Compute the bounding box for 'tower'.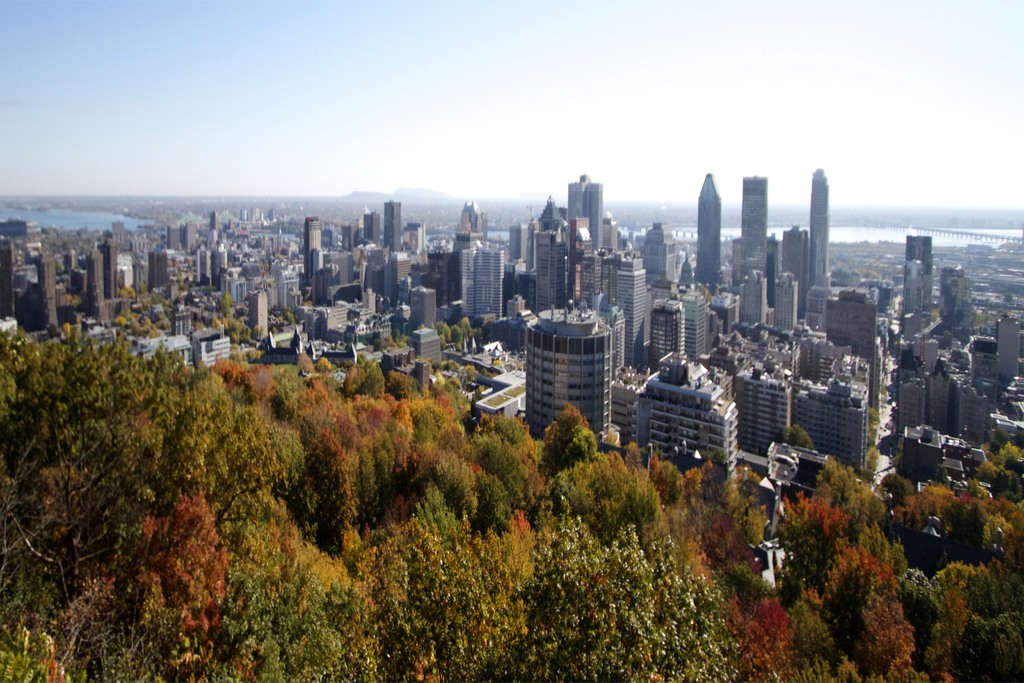
rect(810, 171, 827, 281).
